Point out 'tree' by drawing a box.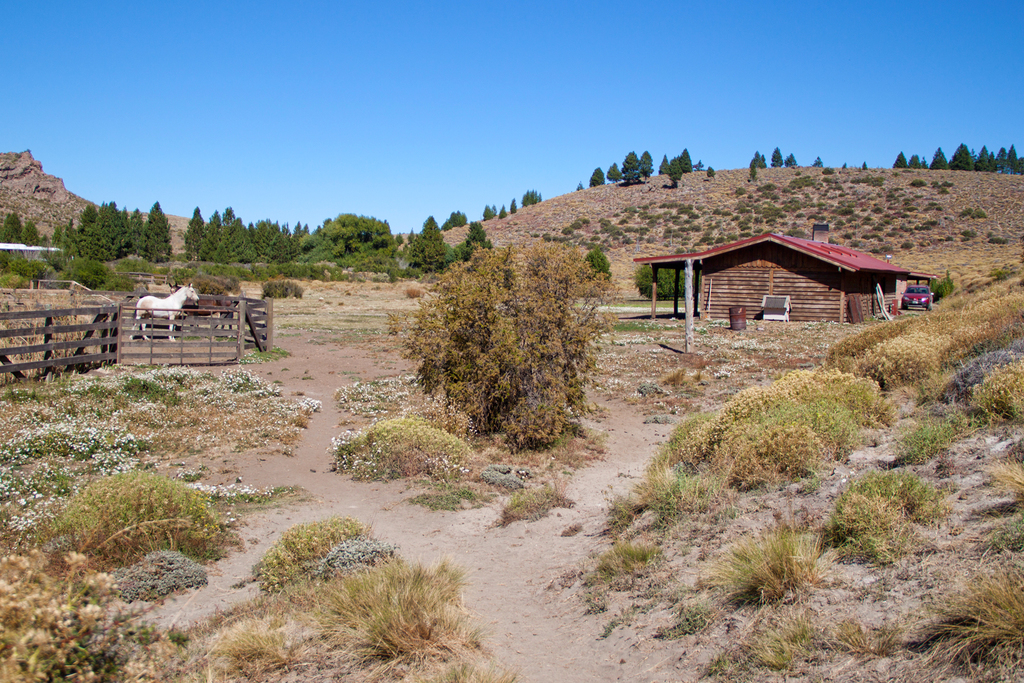
[x1=666, y1=151, x2=682, y2=179].
